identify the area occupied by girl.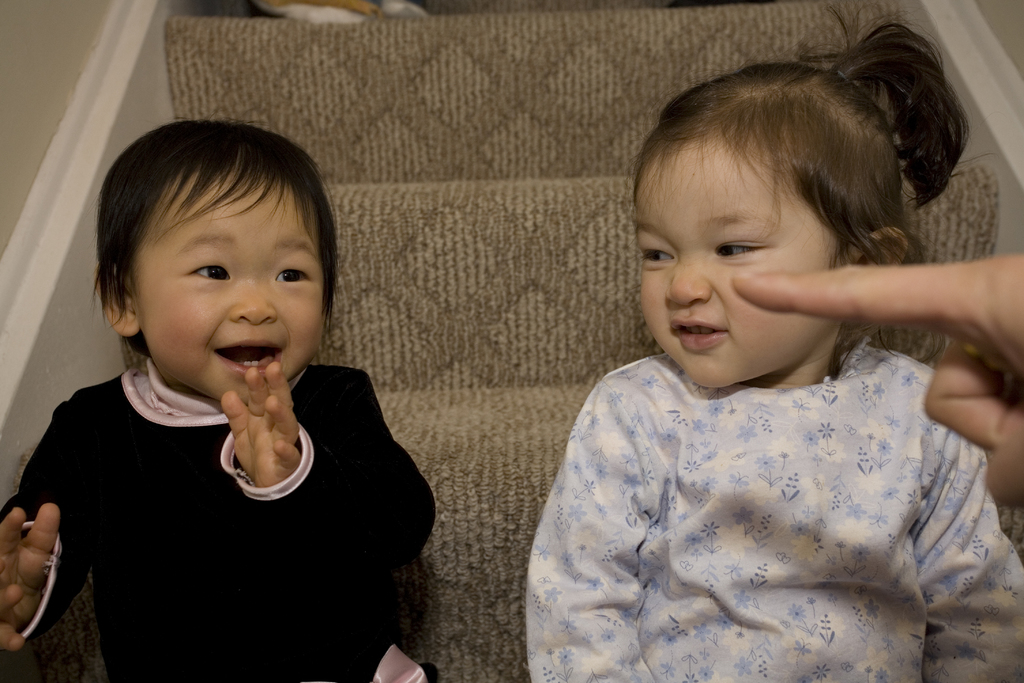
Area: 525,0,1023,682.
